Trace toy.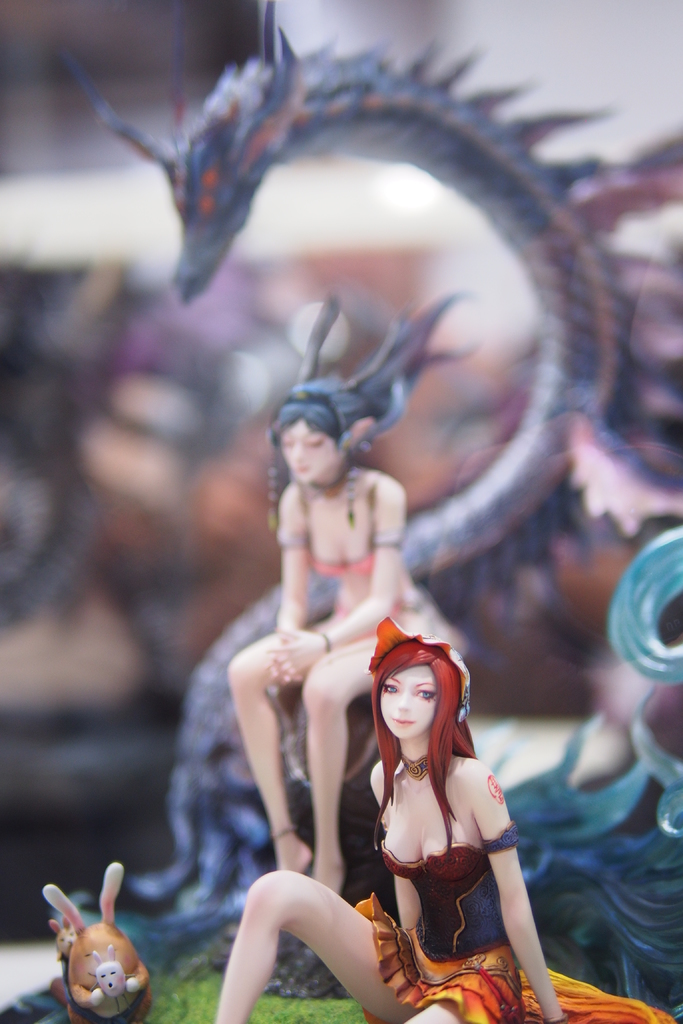
Traced to left=69, top=0, right=682, bottom=977.
